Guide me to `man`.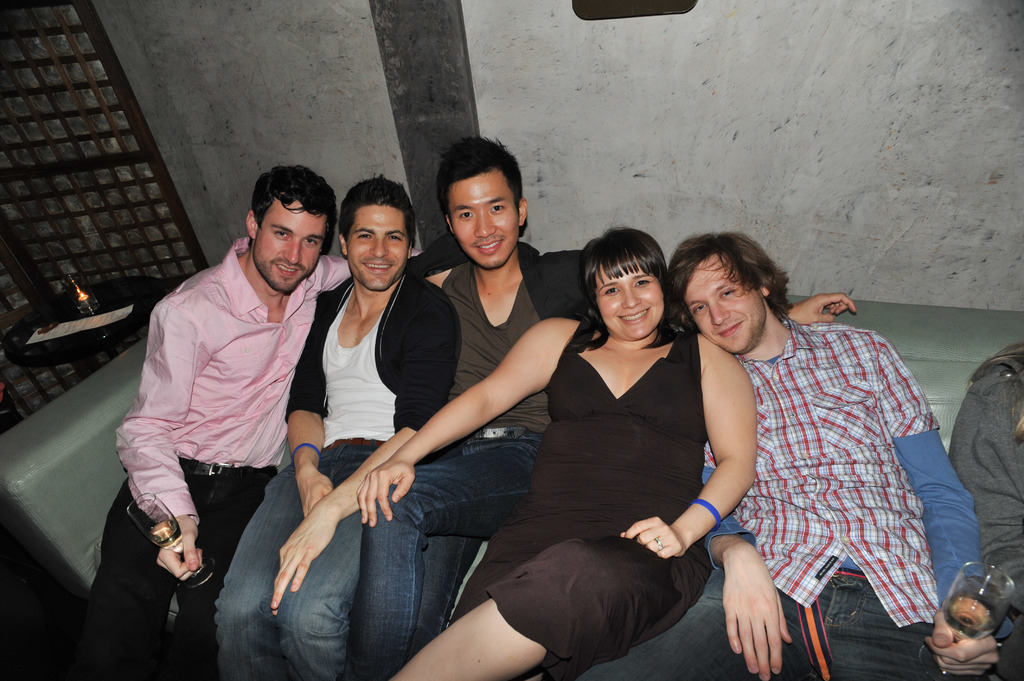
Guidance: [358,139,584,680].
